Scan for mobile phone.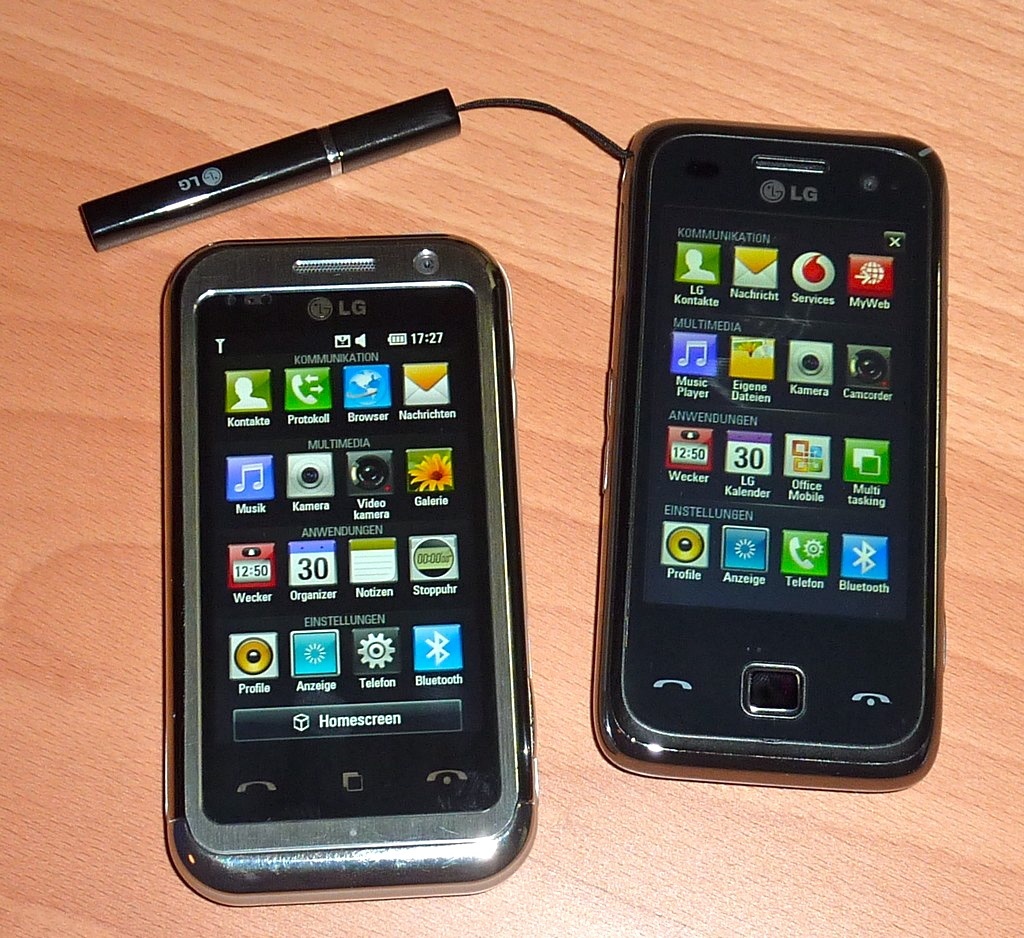
Scan result: (left=585, top=104, right=947, bottom=828).
